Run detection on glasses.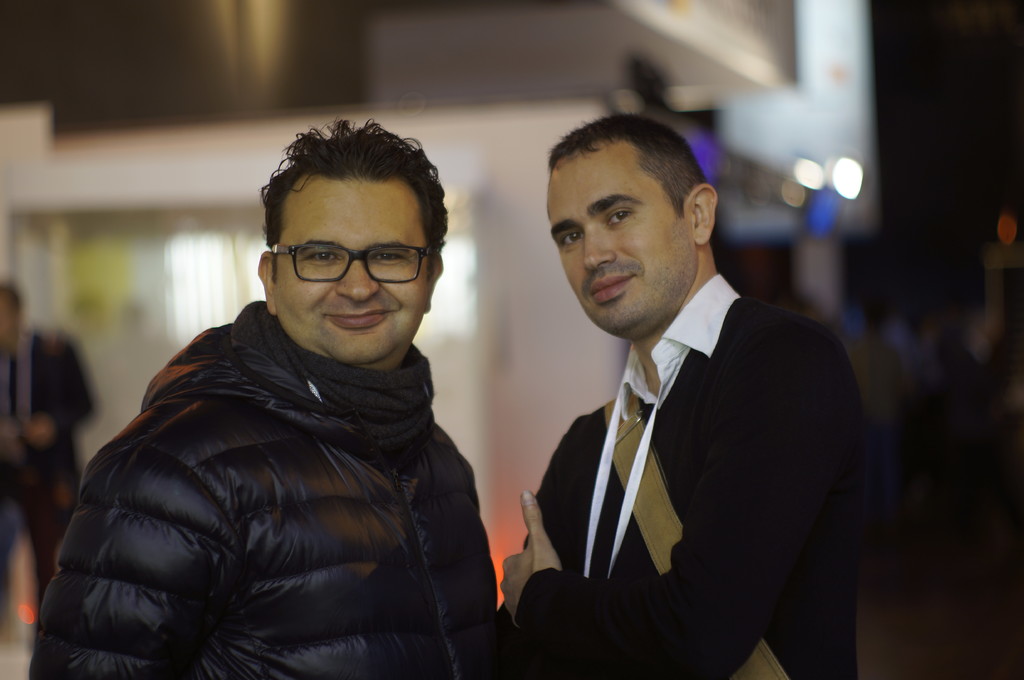
Result: select_region(275, 243, 439, 285).
